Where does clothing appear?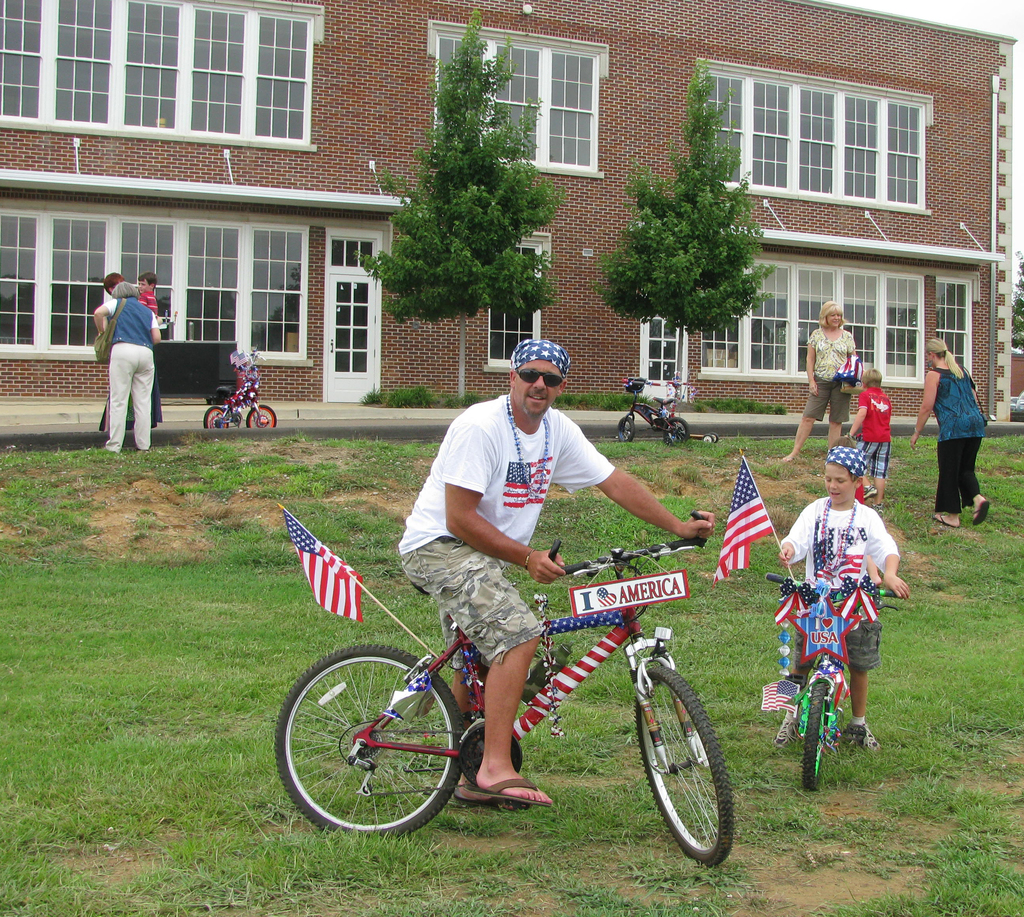
Appears at bbox=[803, 330, 859, 424].
